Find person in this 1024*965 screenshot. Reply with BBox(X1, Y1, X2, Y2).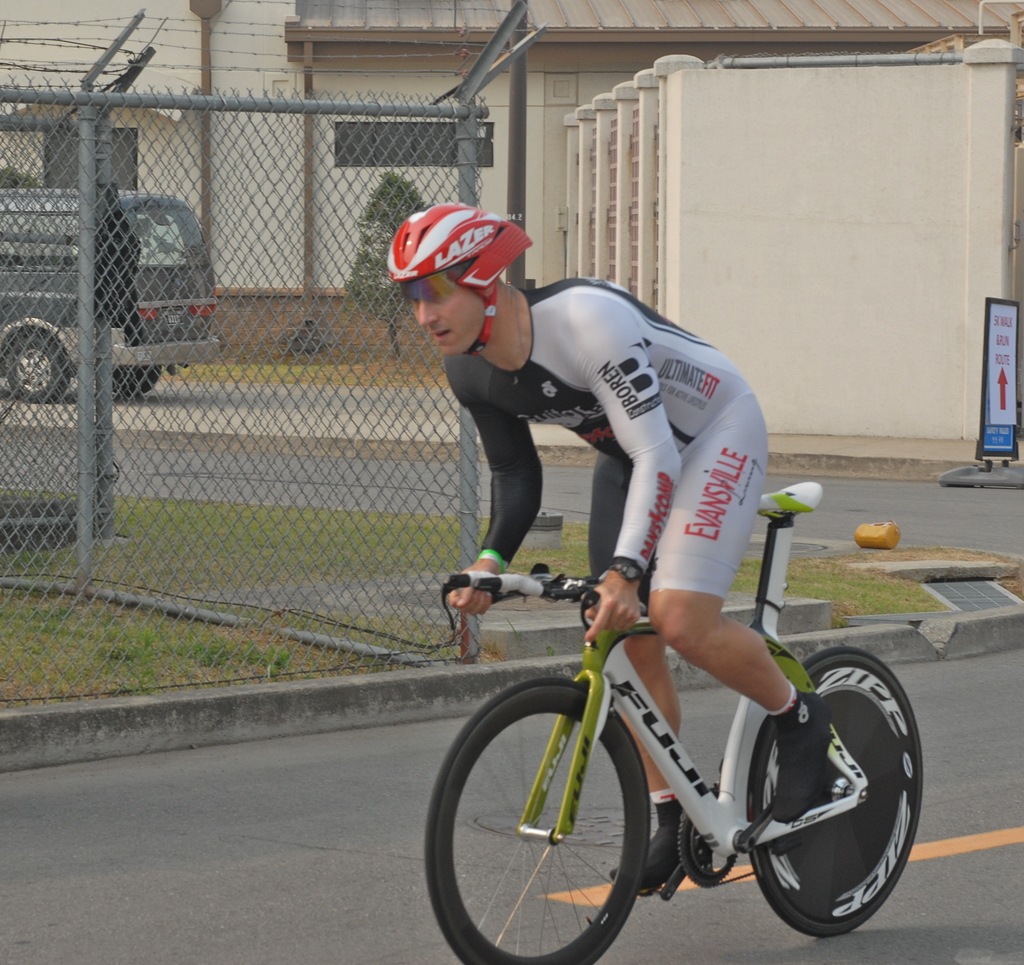
BBox(426, 281, 888, 850).
